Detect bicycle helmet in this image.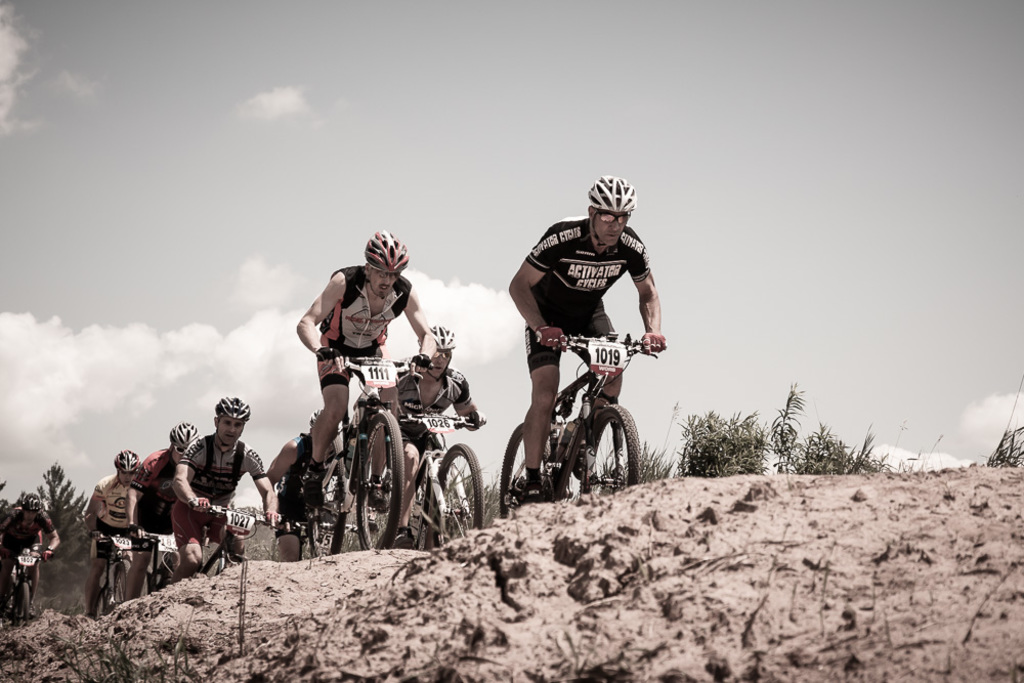
Detection: (160,419,195,459).
